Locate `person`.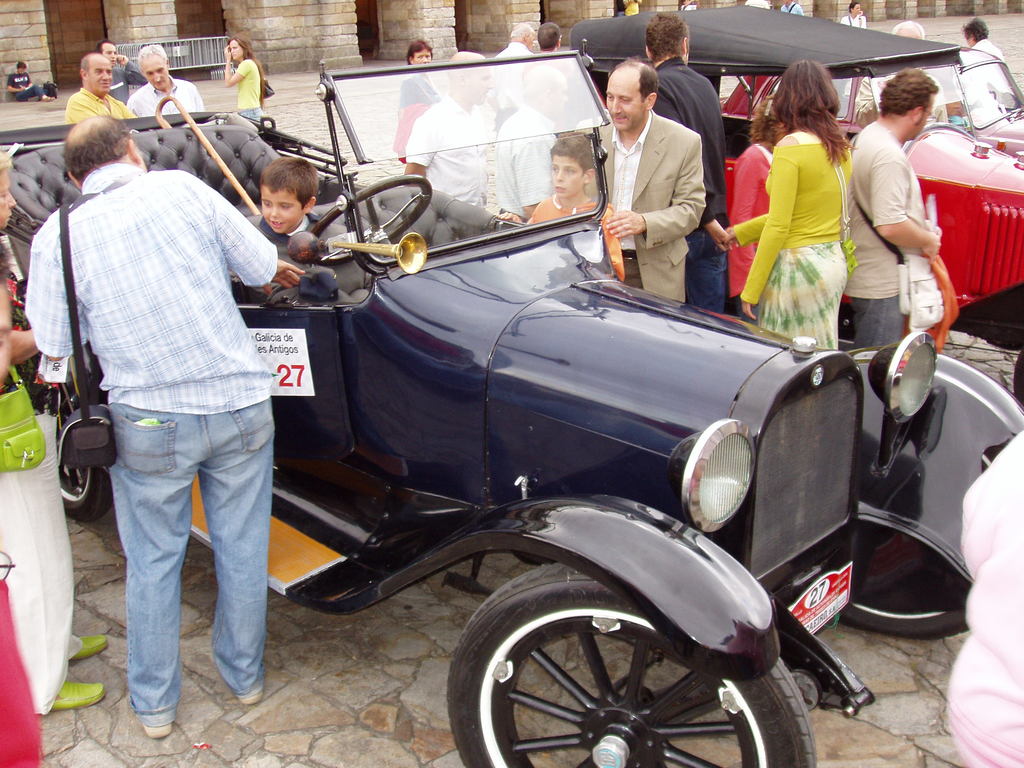
Bounding box: 397,38,456,159.
